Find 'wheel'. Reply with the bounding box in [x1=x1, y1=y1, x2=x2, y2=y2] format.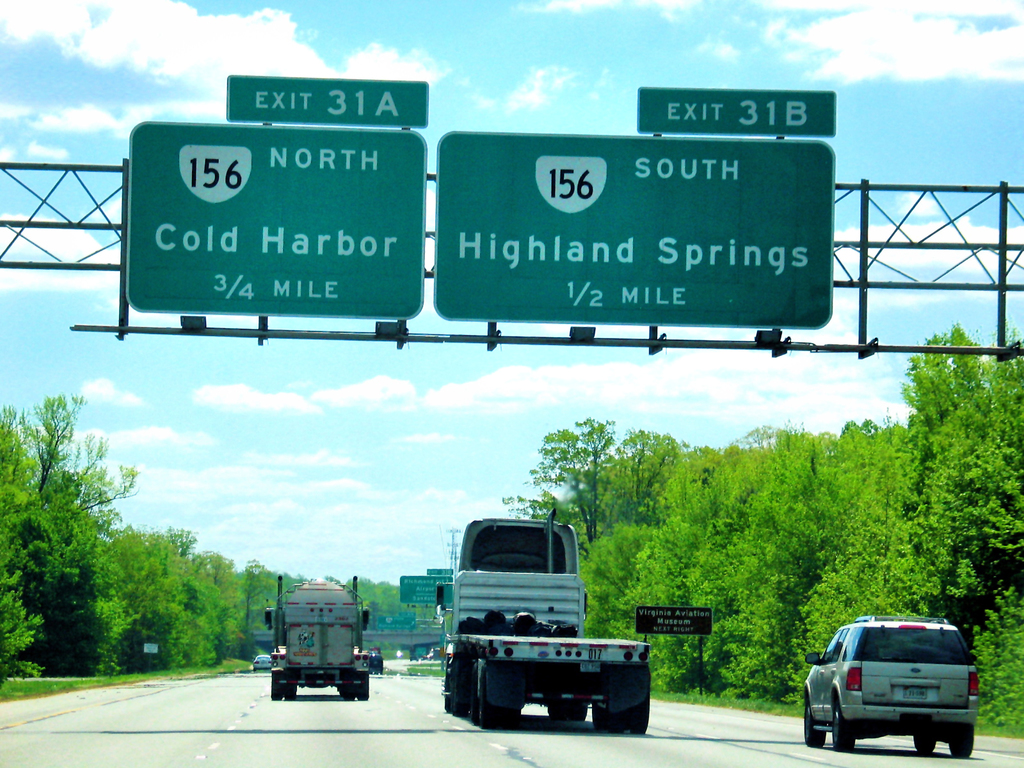
[x1=476, y1=668, x2=518, y2=728].
